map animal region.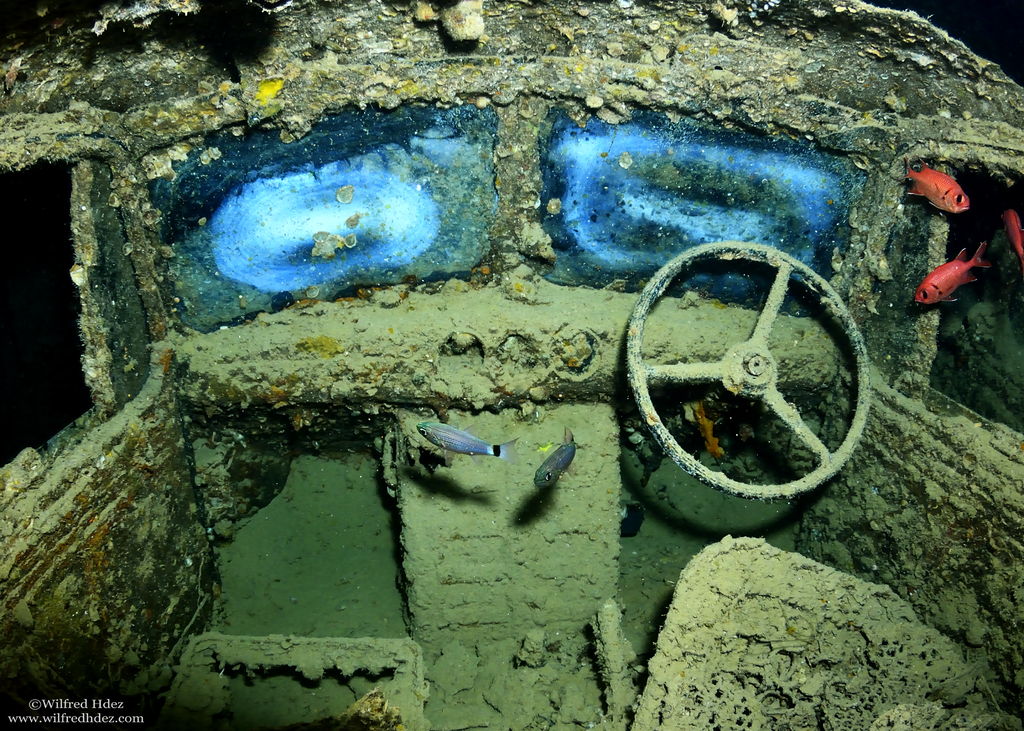
Mapped to [x1=897, y1=157, x2=968, y2=218].
